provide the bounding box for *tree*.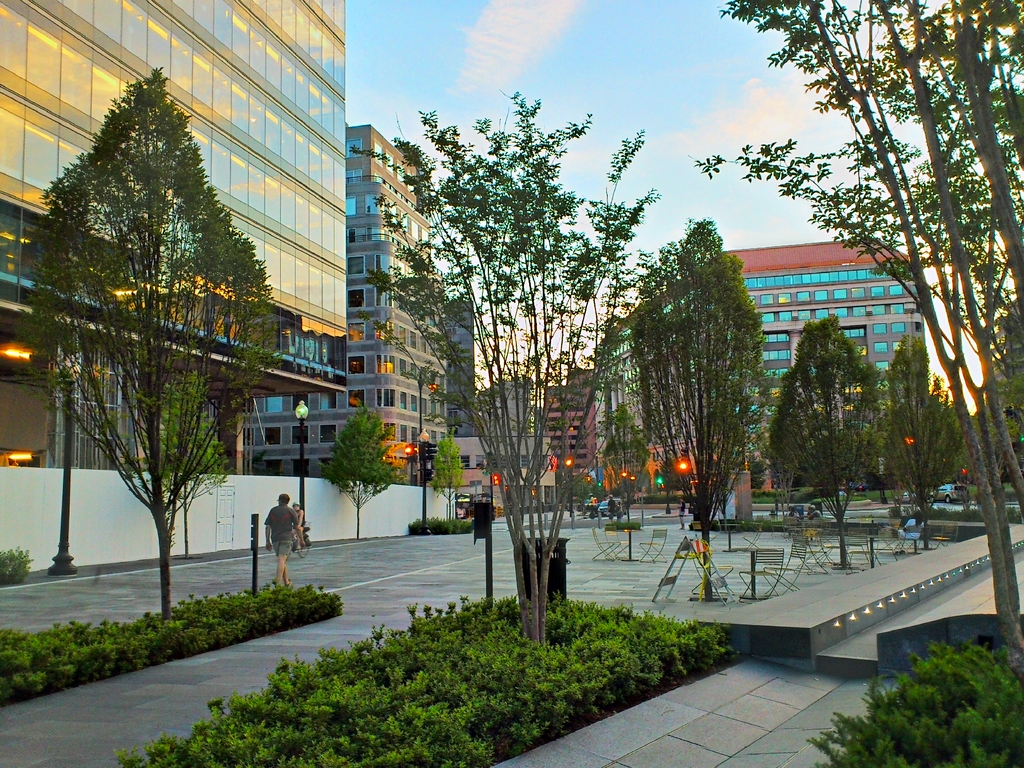
bbox=(880, 328, 962, 549).
